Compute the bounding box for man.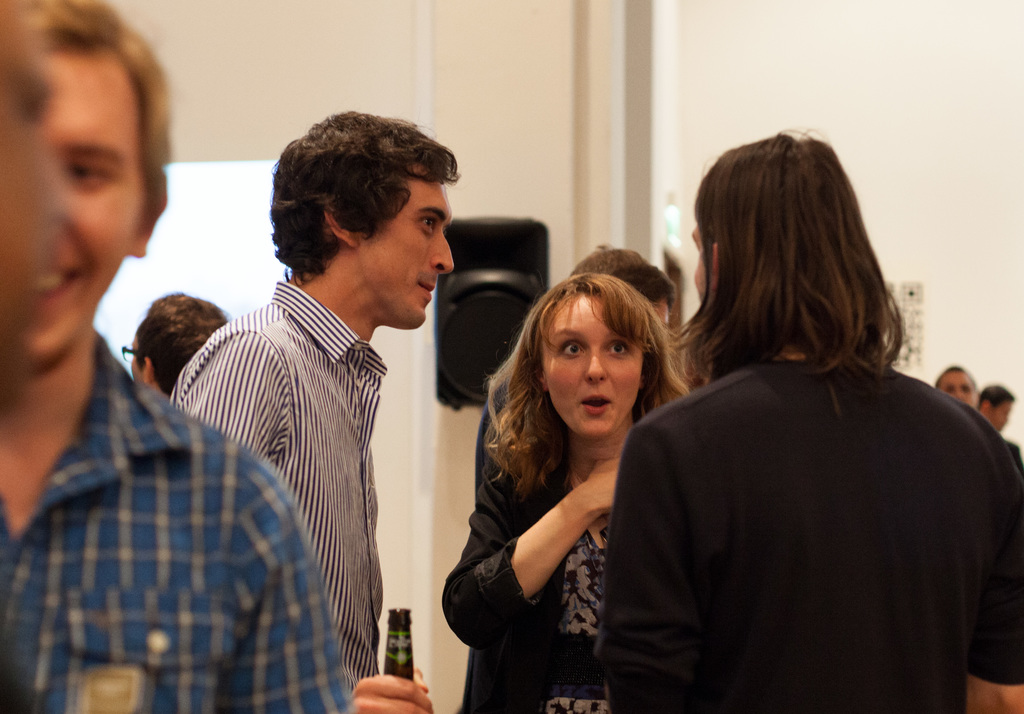
<region>0, 0, 64, 419</region>.
